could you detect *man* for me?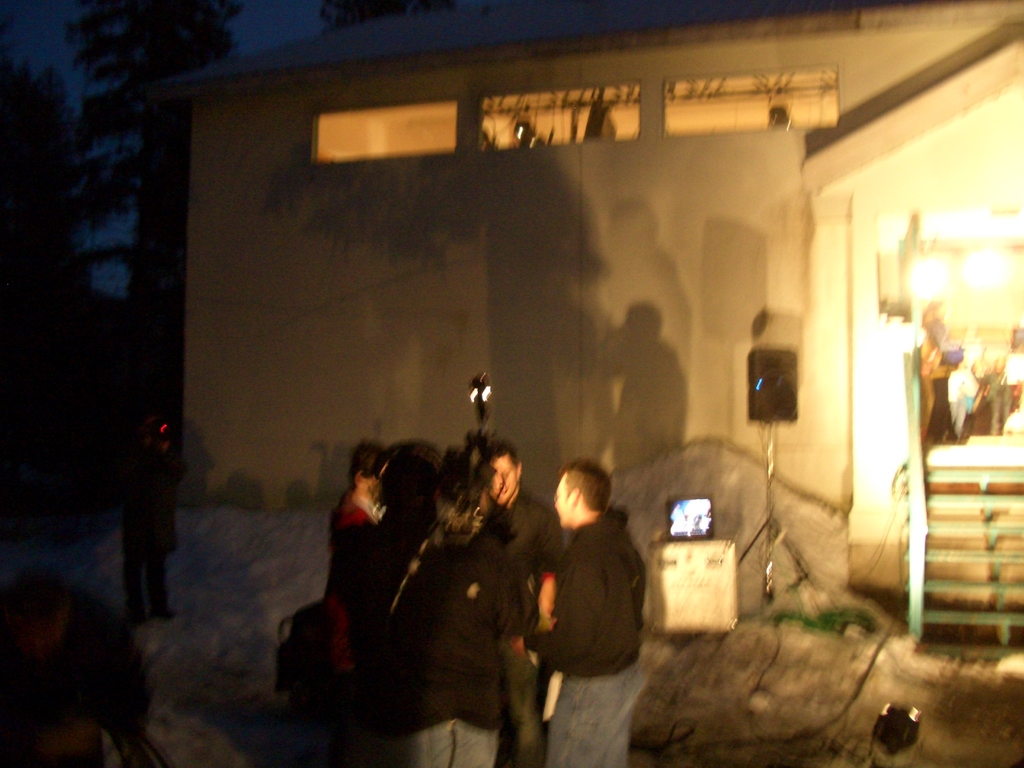
Detection result: 489,438,566,767.
